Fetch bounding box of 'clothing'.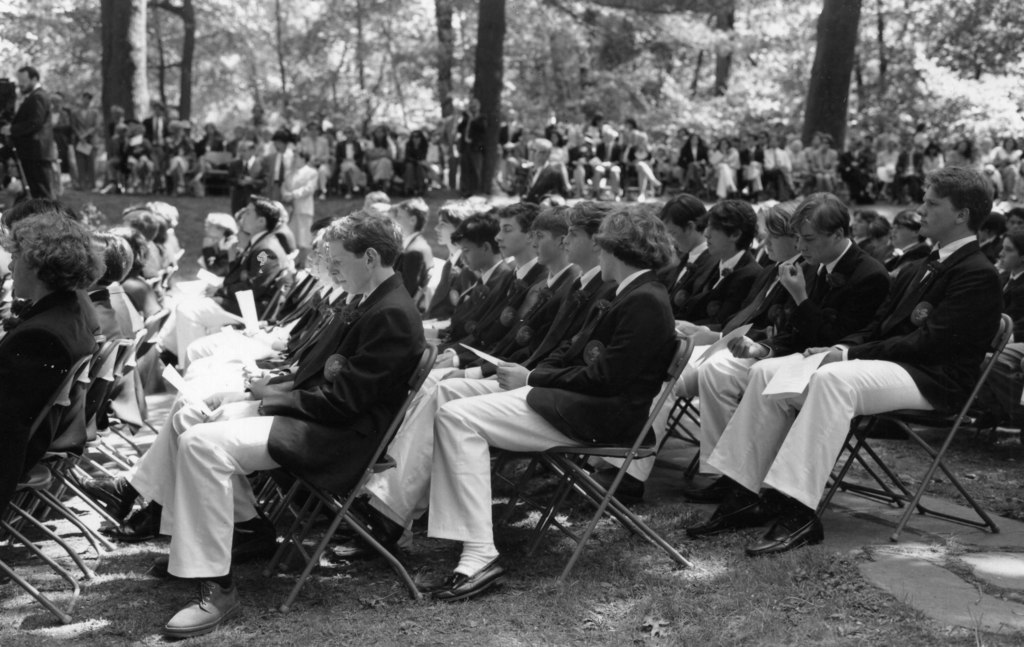
Bbox: select_region(104, 274, 140, 359).
